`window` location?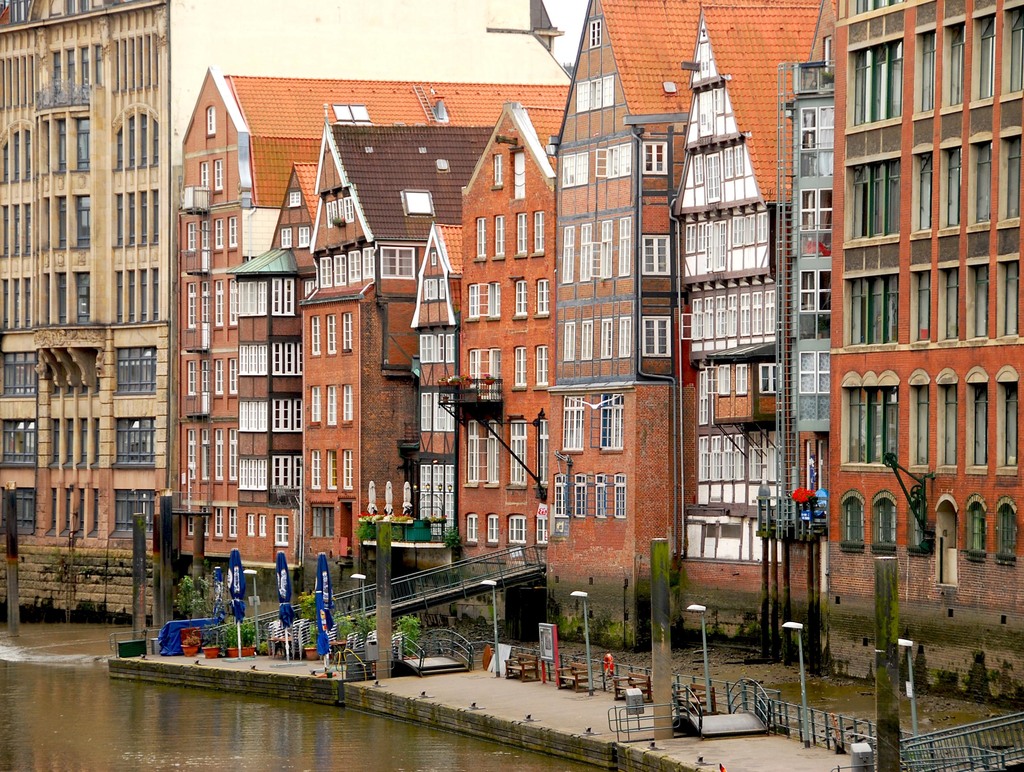
rect(800, 105, 838, 179)
